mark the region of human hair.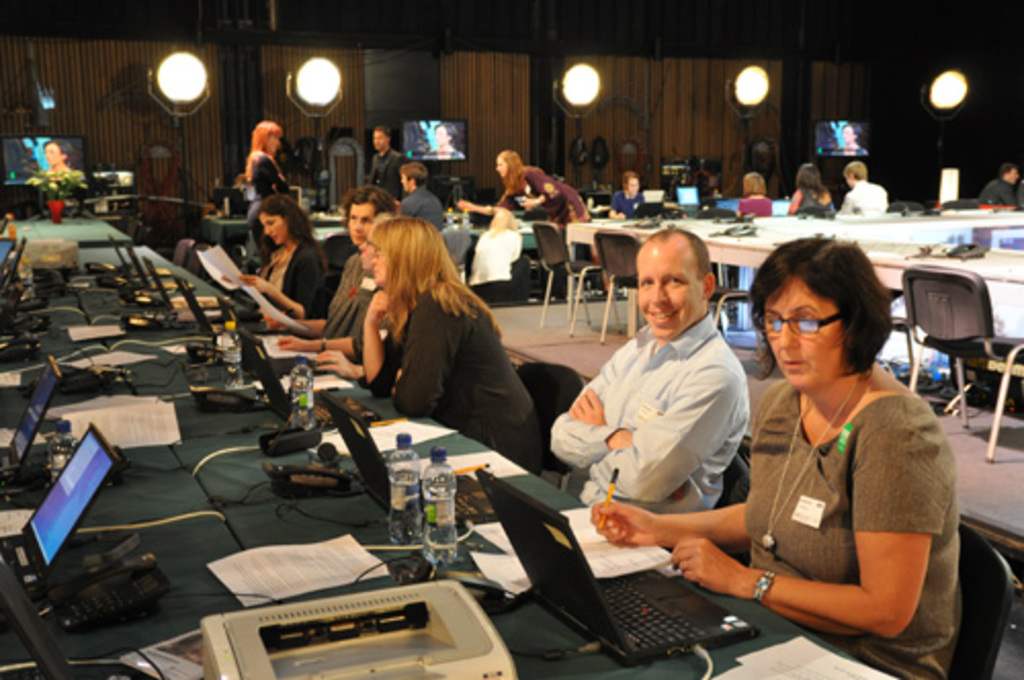
Region: [520, 168, 584, 215].
